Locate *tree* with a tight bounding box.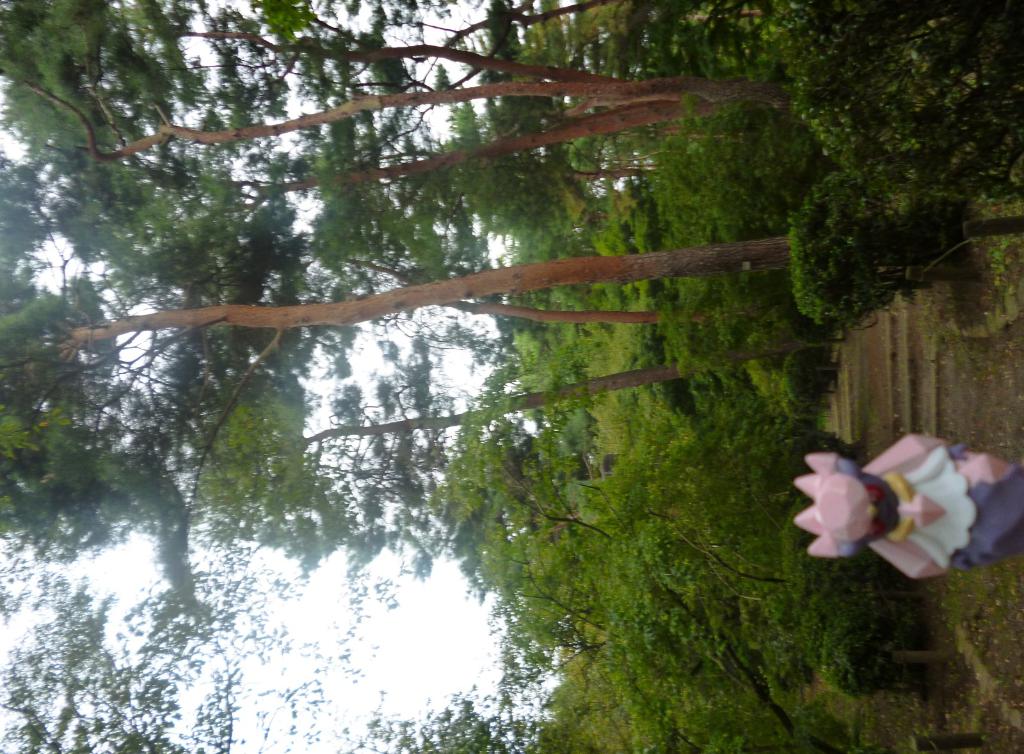
0:531:560:753.
